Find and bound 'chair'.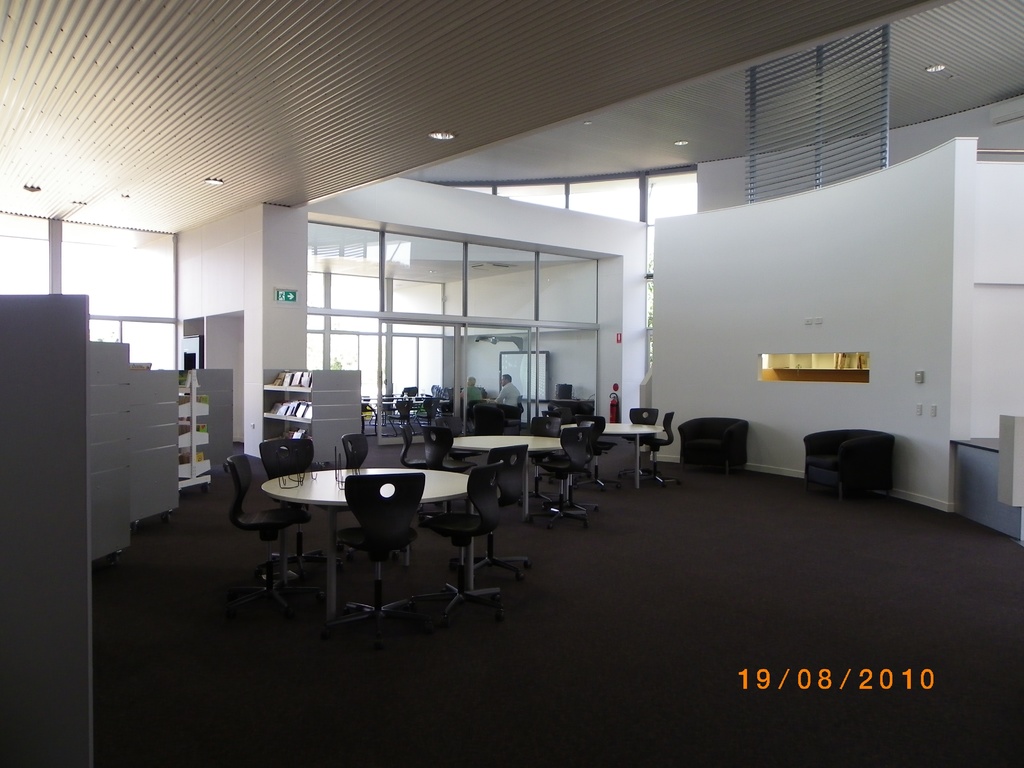
Bound: [401,423,426,463].
